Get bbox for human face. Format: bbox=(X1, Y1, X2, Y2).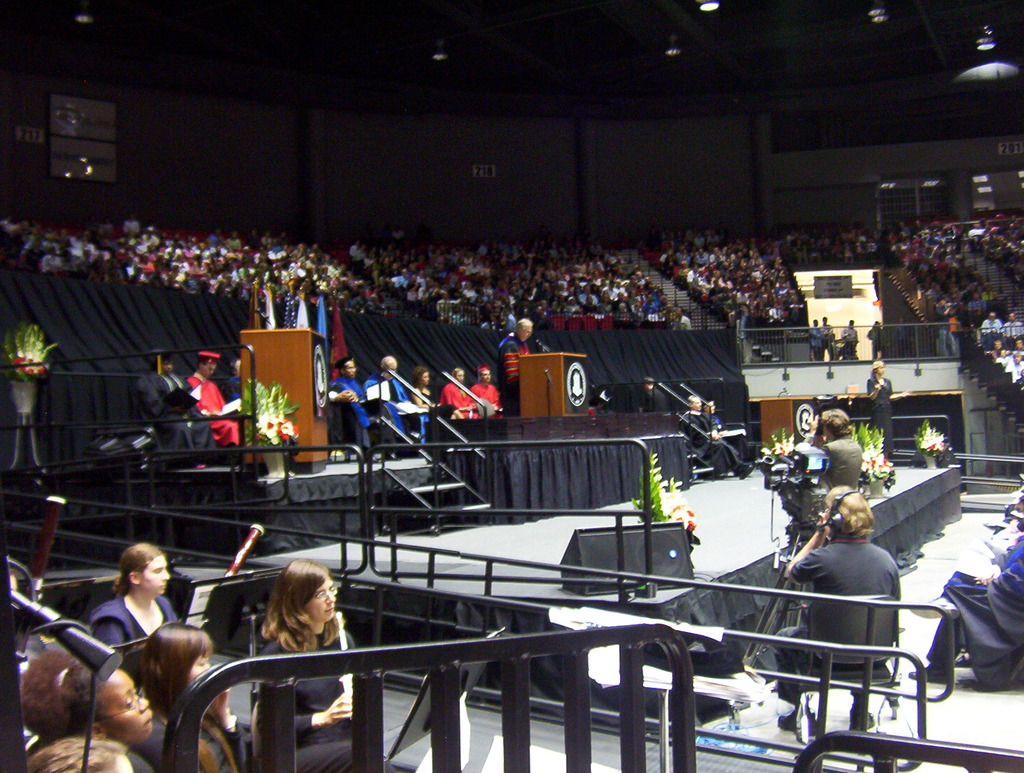
bbox=(141, 554, 168, 598).
